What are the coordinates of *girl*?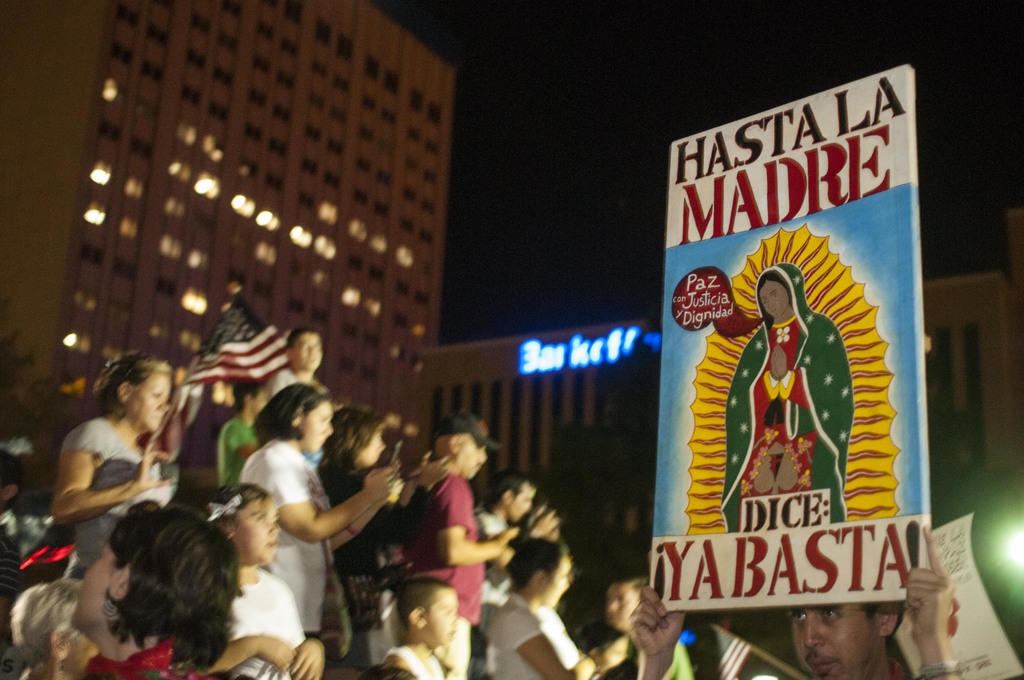
locate(197, 477, 325, 679).
